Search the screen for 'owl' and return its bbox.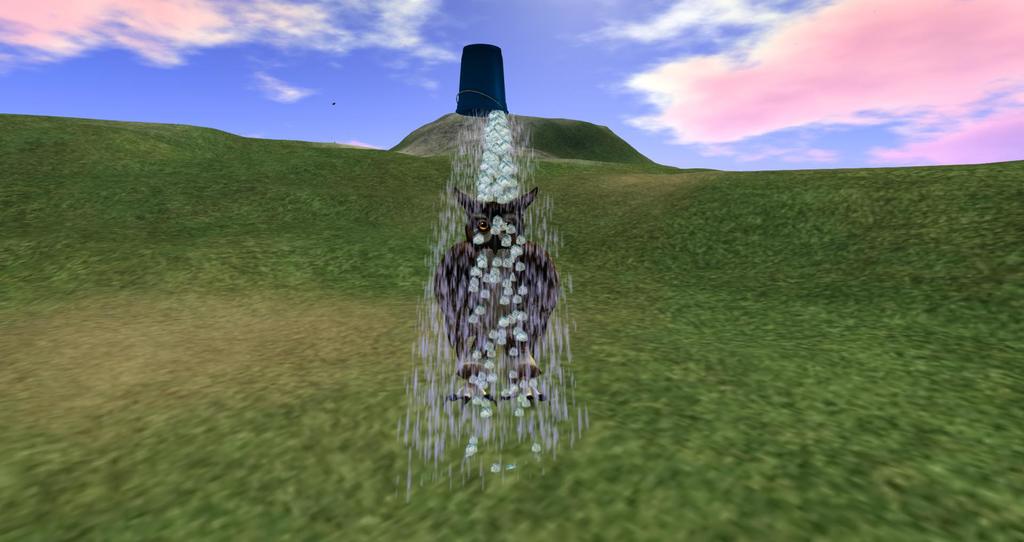
Found: bbox=[433, 187, 562, 415].
